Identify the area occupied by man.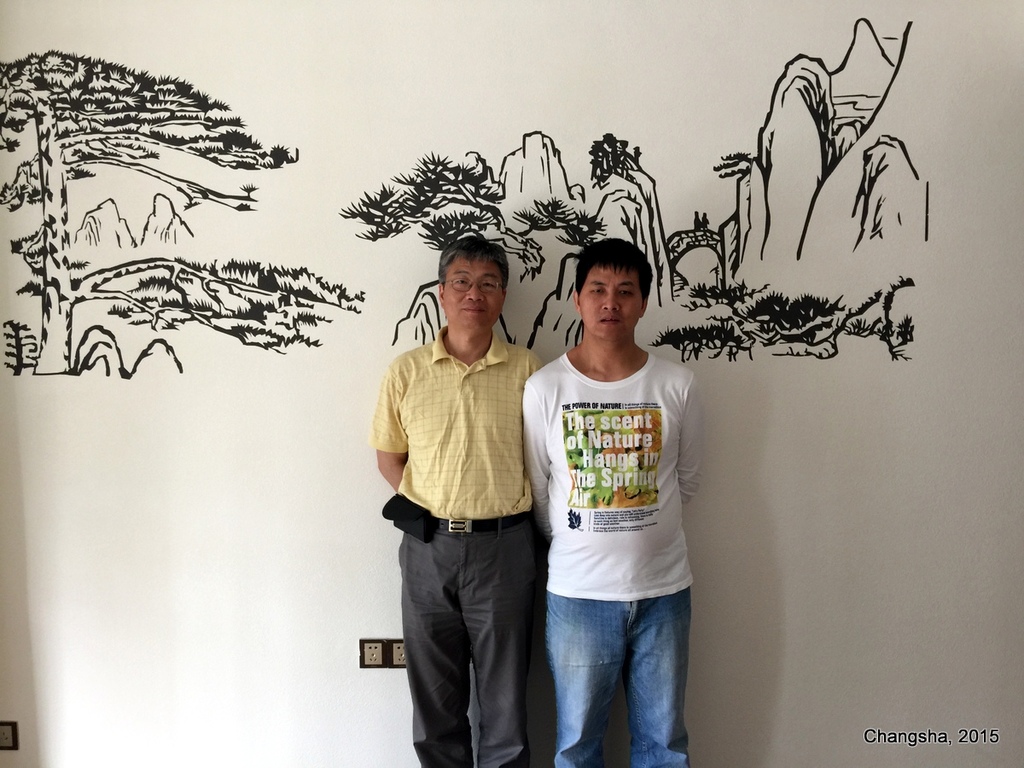
Area: [left=367, top=230, right=557, bottom=763].
